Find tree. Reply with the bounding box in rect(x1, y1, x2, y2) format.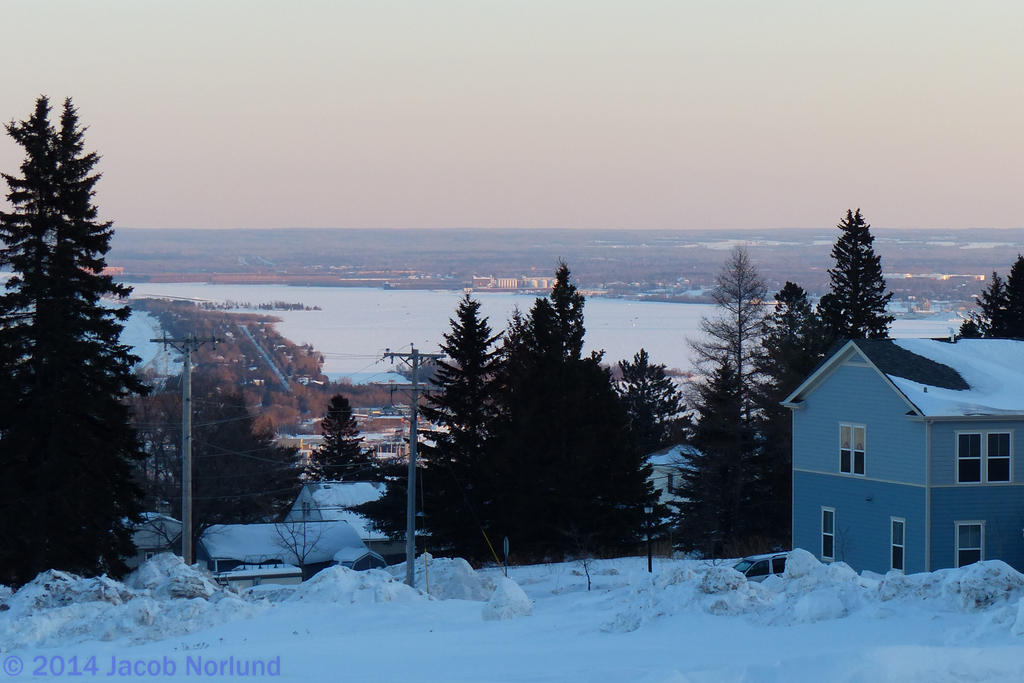
rect(956, 258, 1023, 345).
